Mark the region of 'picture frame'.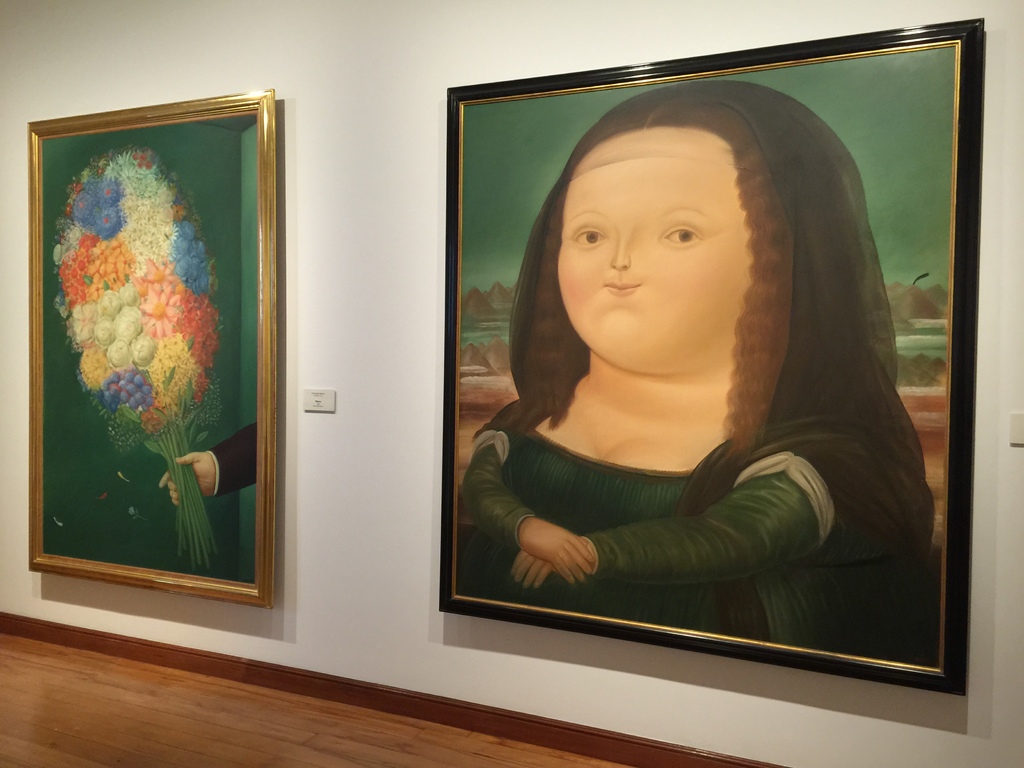
Region: bbox=(440, 19, 985, 696).
